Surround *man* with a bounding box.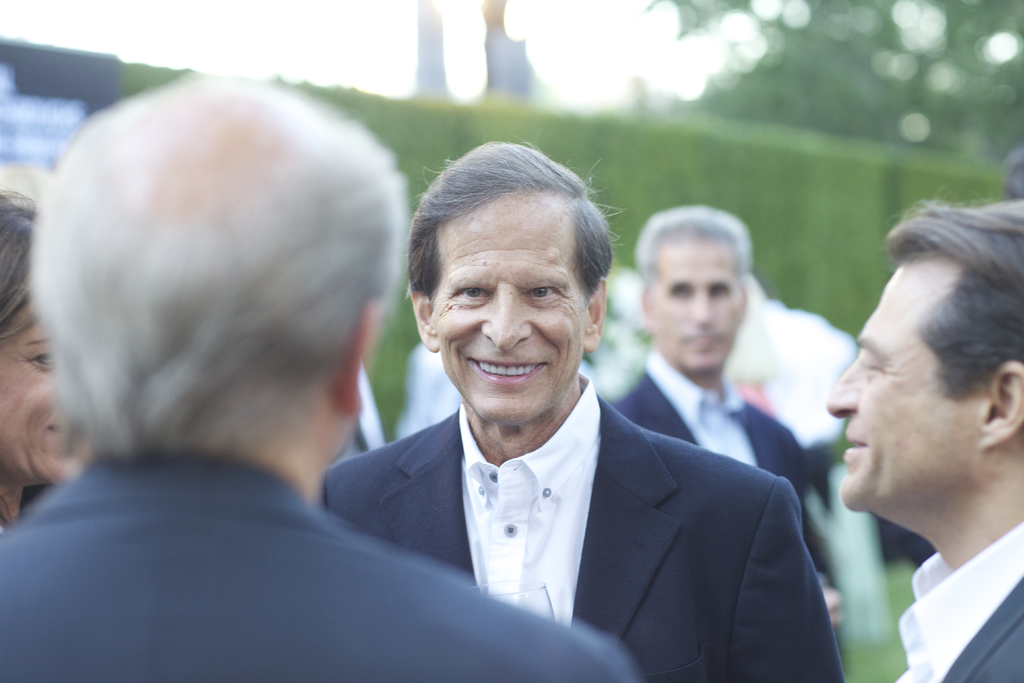
(812, 189, 1023, 682).
